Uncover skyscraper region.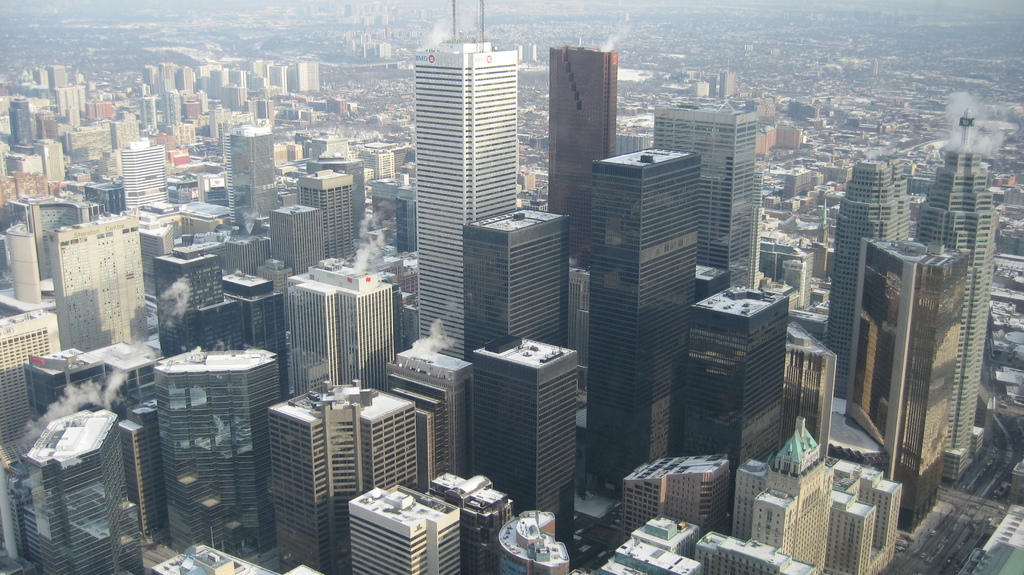
Uncovered: 287 170 353 261.
